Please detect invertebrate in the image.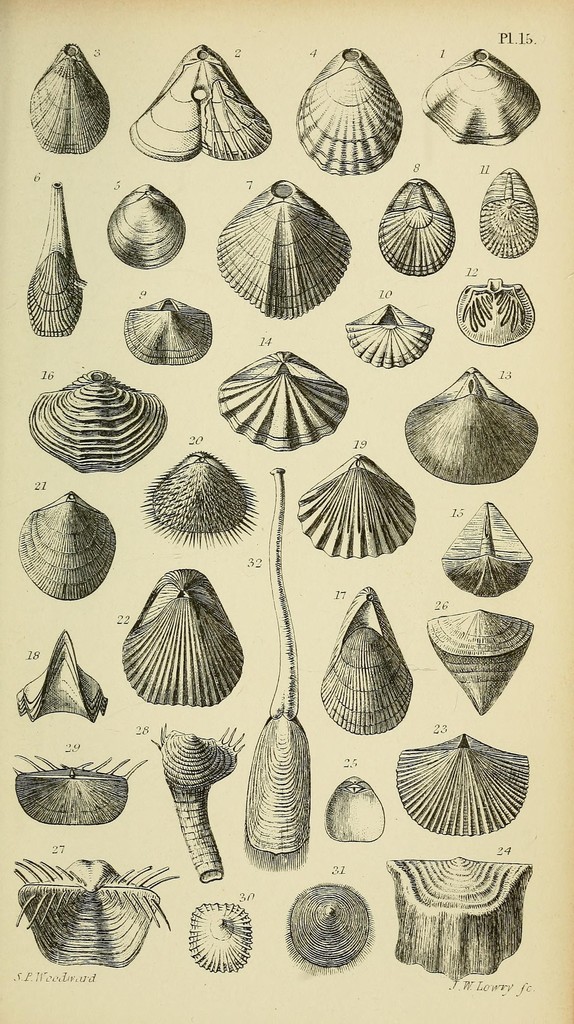
{"left": 404, "top": 379, "right": 542, "bottom": 479}.
